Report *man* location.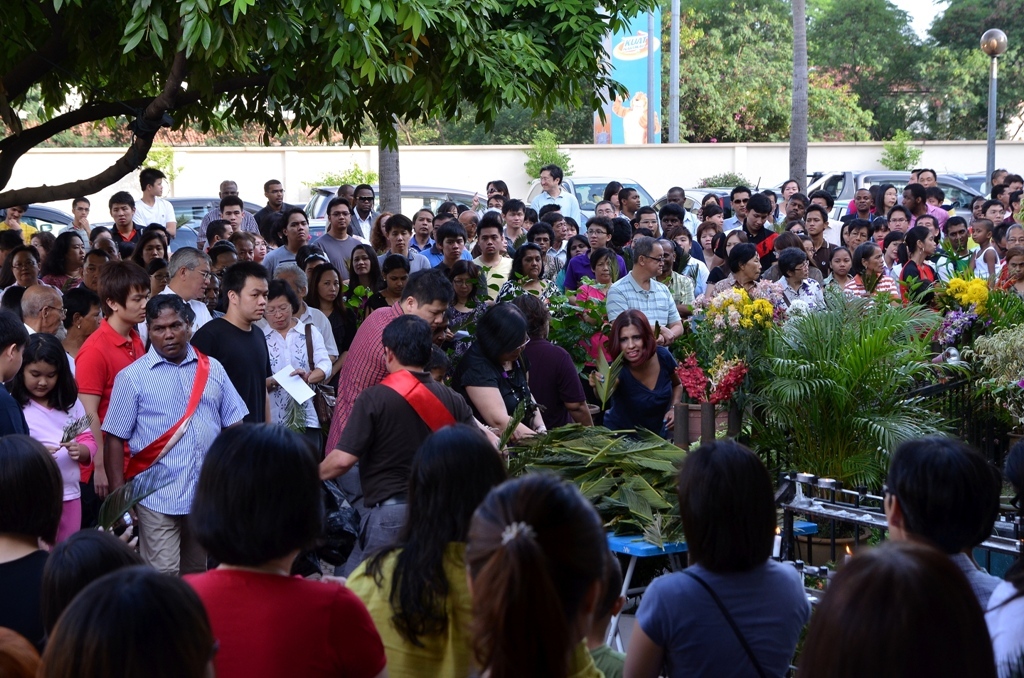
Report: (191, 261, 269, 421).
